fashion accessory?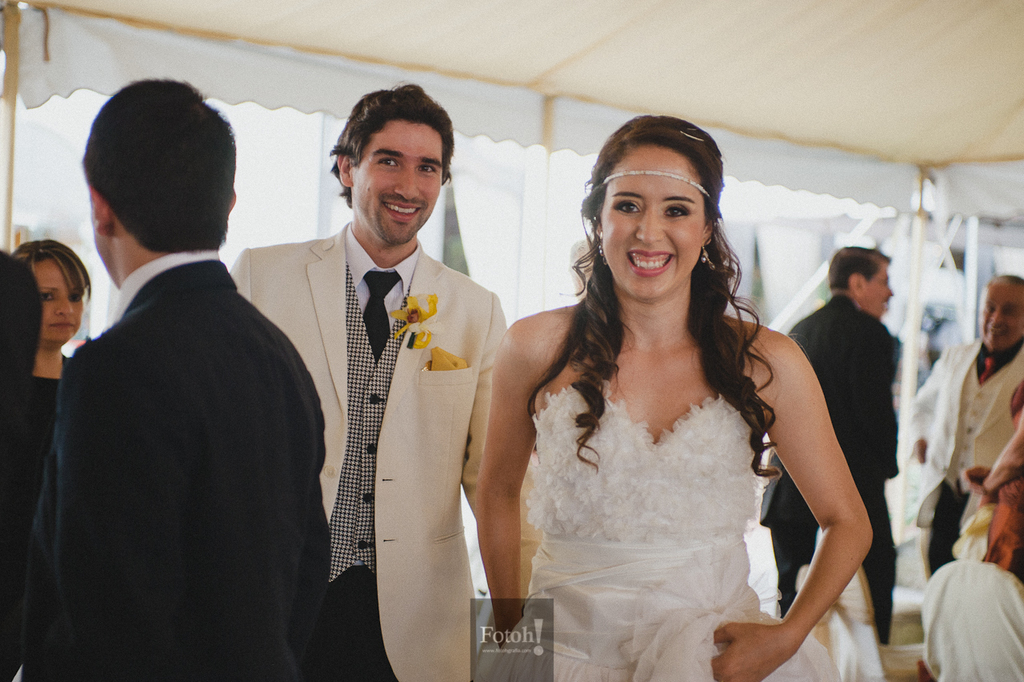
left=358, top=270, right=403, bottom=355
